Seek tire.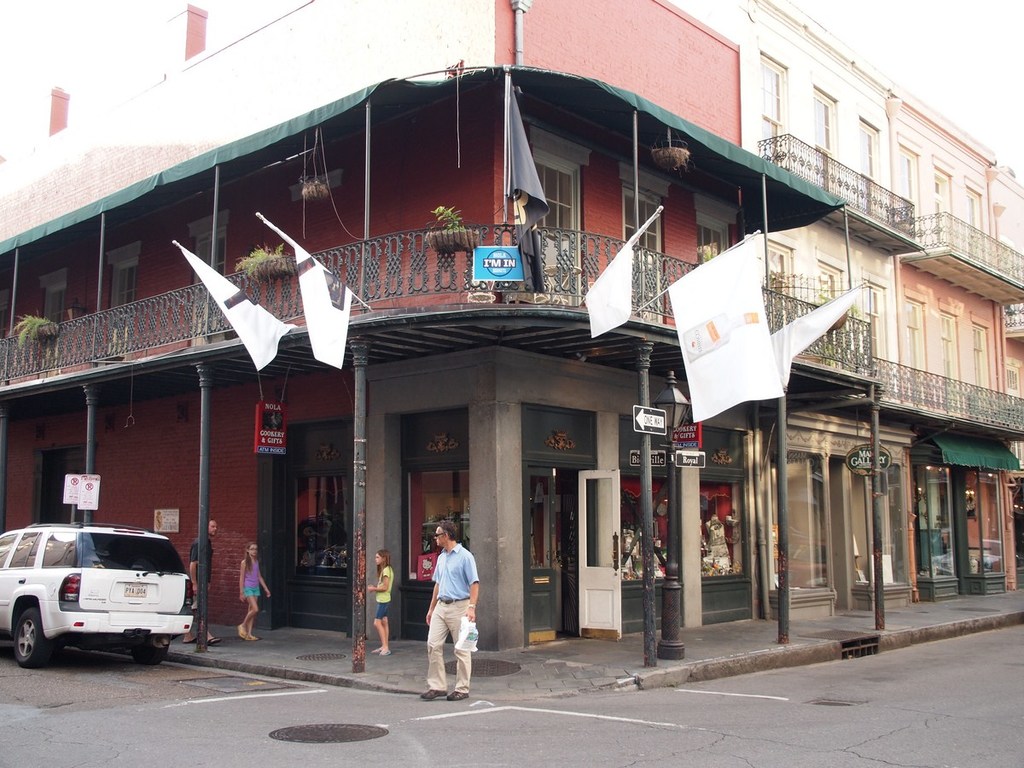
Rect(130, 642, 172, 670).
